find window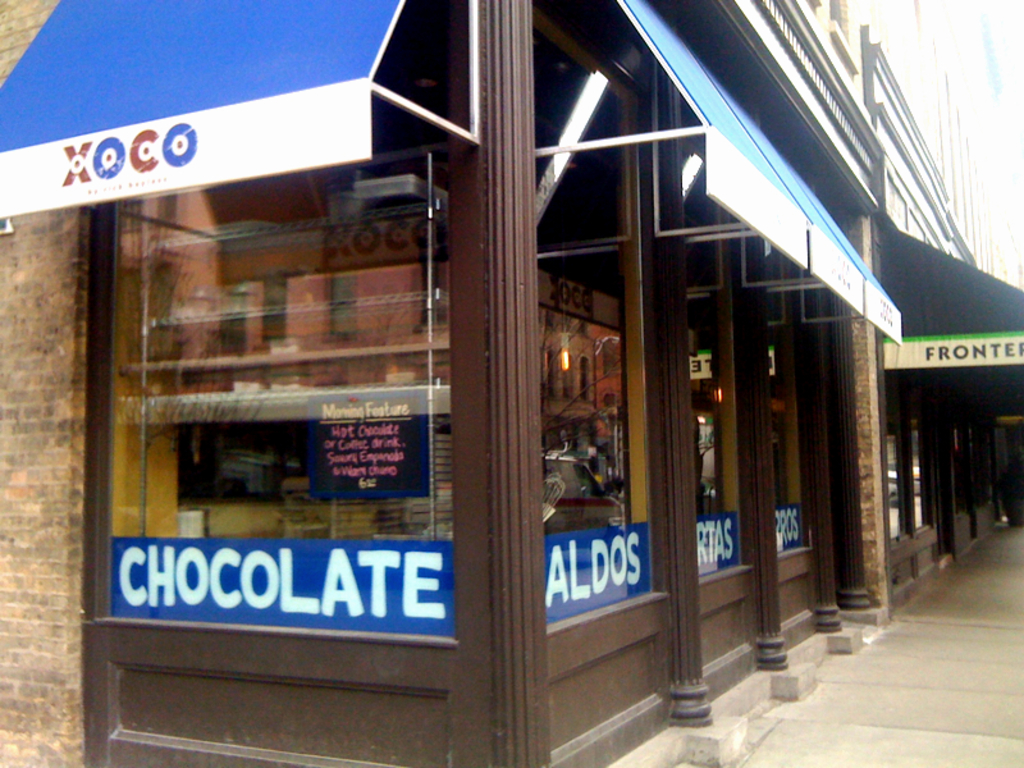
507,12,669,626
